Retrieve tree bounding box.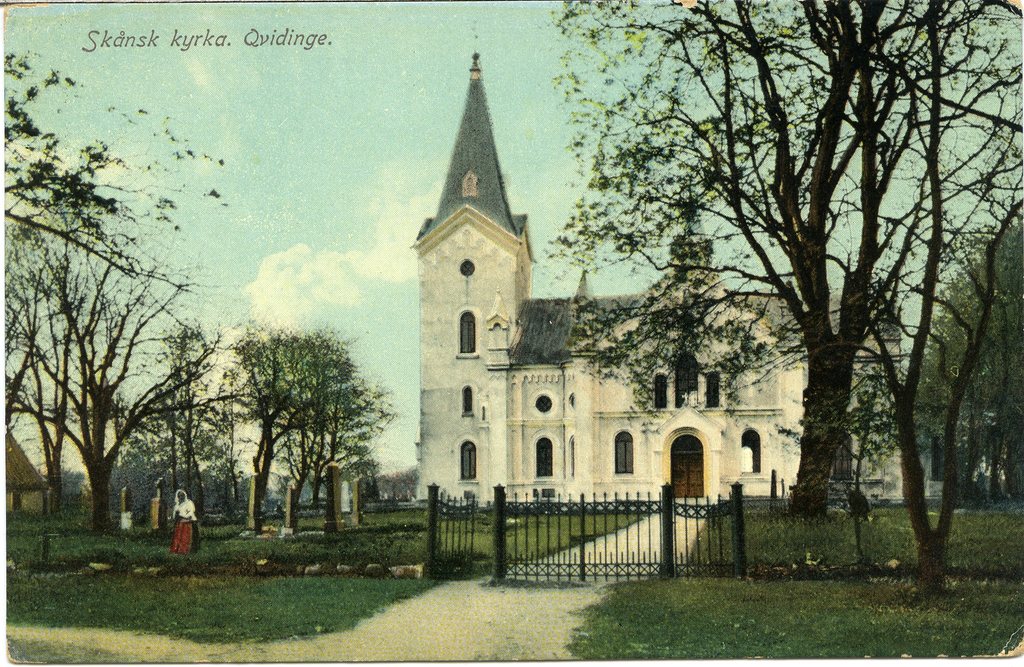
Bounding box: BBox(297, 390, 403, 514).
